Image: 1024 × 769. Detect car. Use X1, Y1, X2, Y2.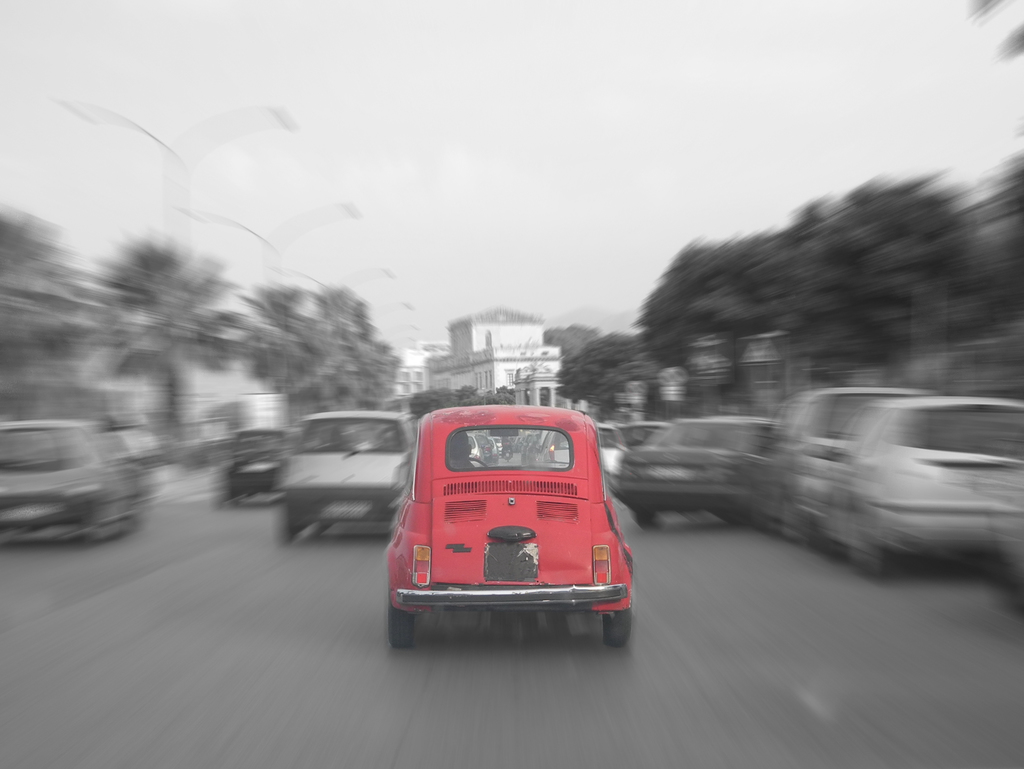
228, 434, 297, 502.
